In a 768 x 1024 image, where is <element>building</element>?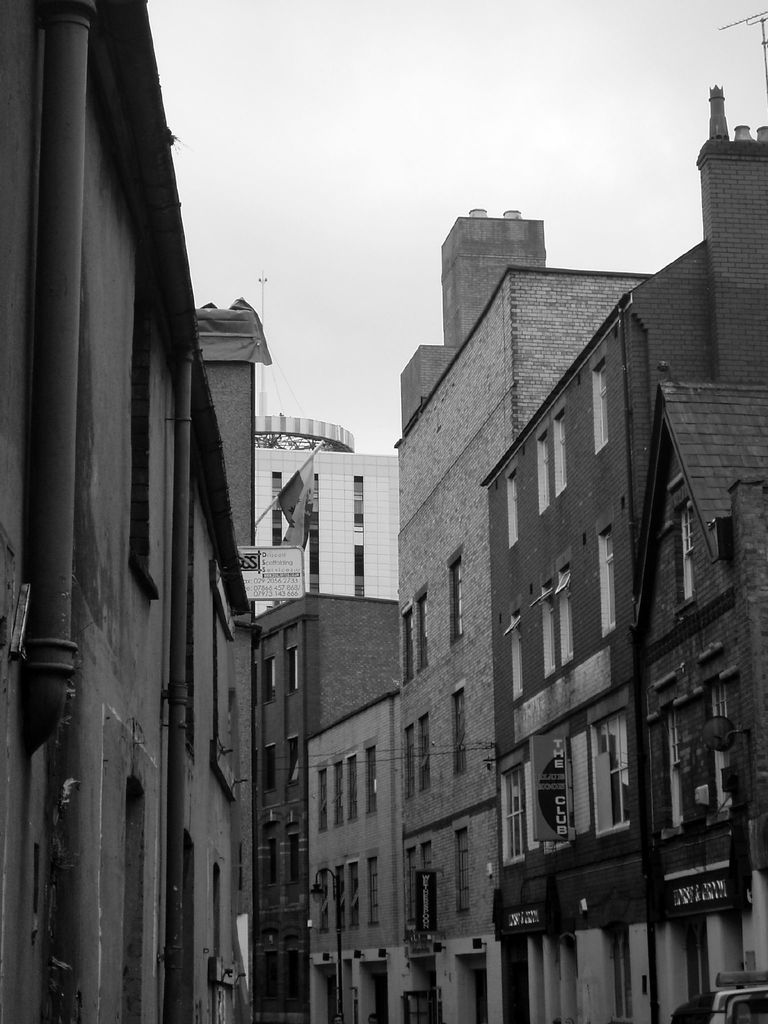
x1=240 y1=600 x2=412 y2=1023.
